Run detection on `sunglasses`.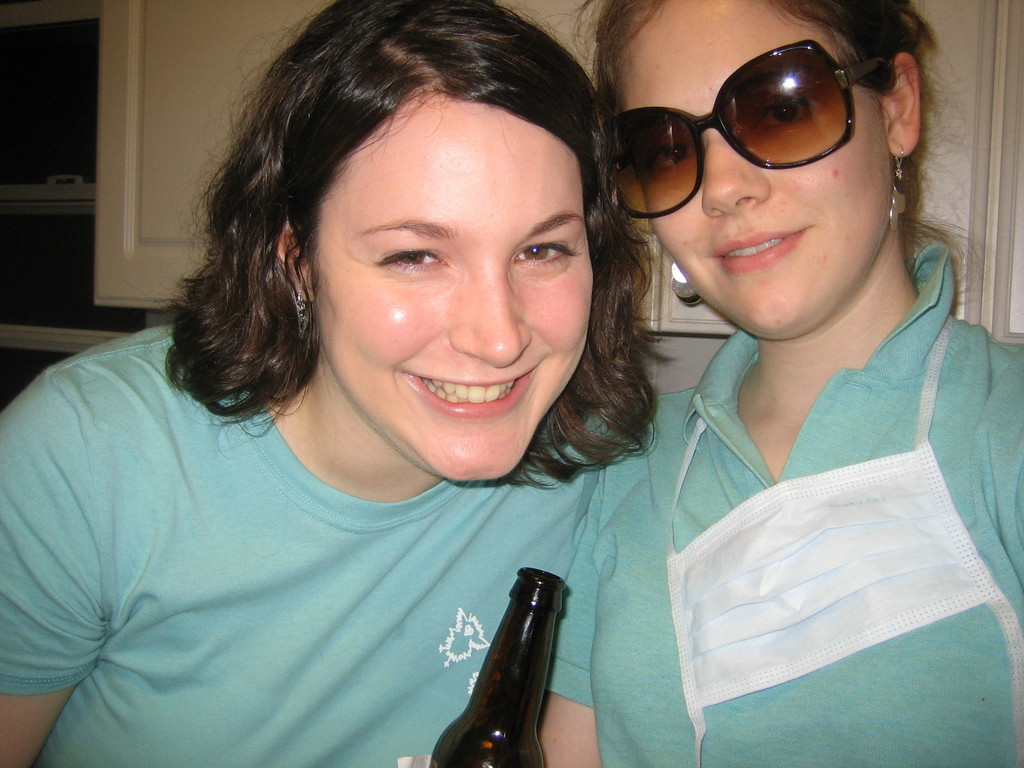
Result: l=598, t=39, r=884, b=221.
